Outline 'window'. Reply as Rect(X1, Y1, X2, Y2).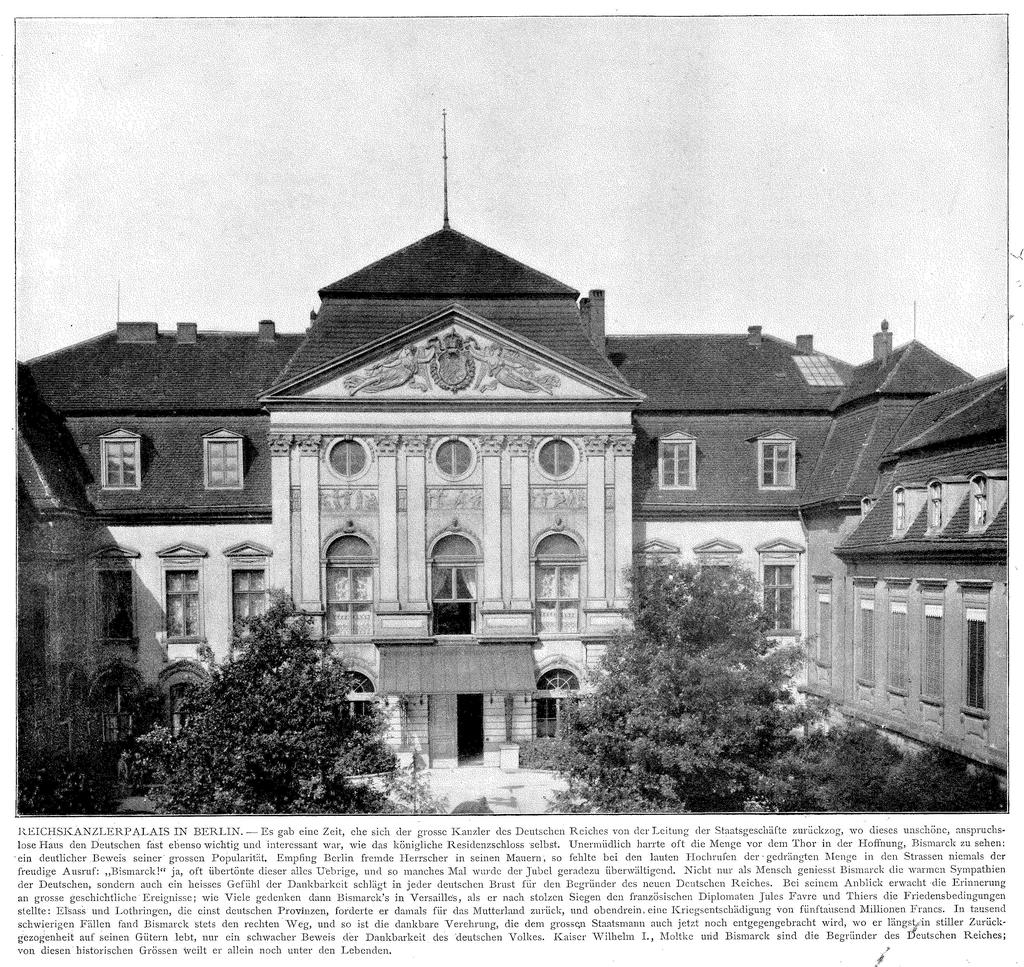
Rect(328, 669, 378, 720).
